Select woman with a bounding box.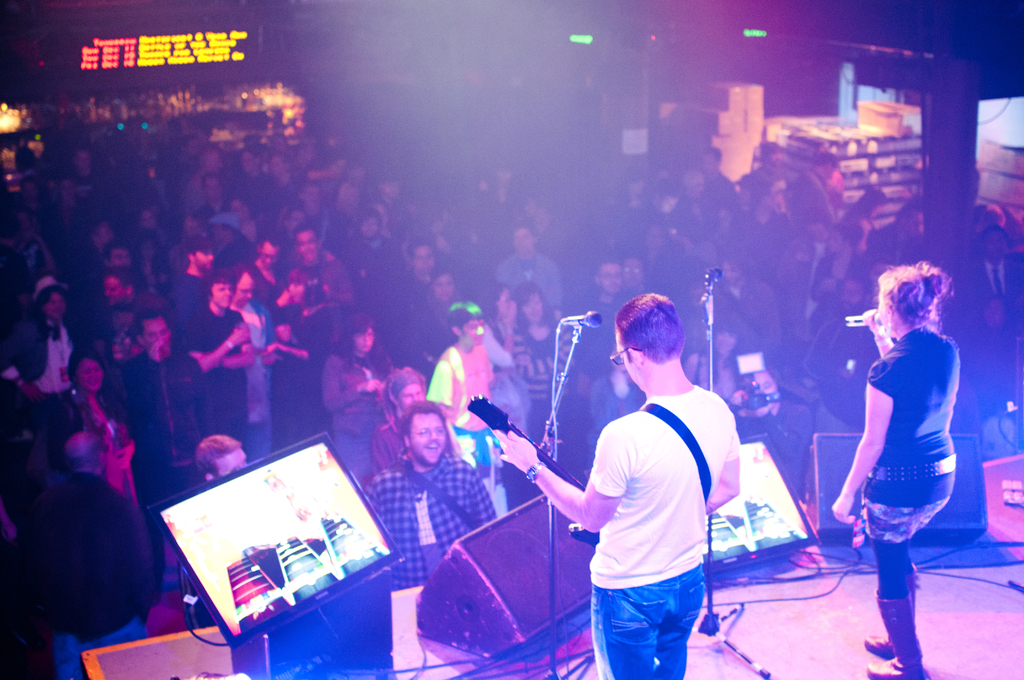
BBox(319, 311, 410, 496).
